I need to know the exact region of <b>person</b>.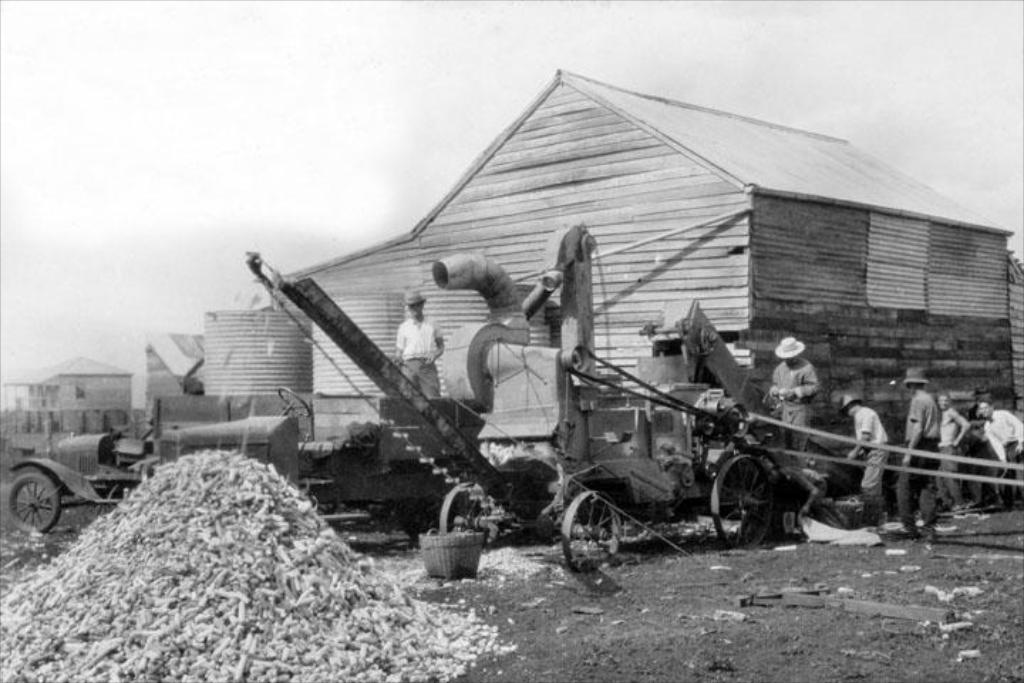
Region: {"x1": 387, "y1": 282, "x2": 452, "y2": 406}.
